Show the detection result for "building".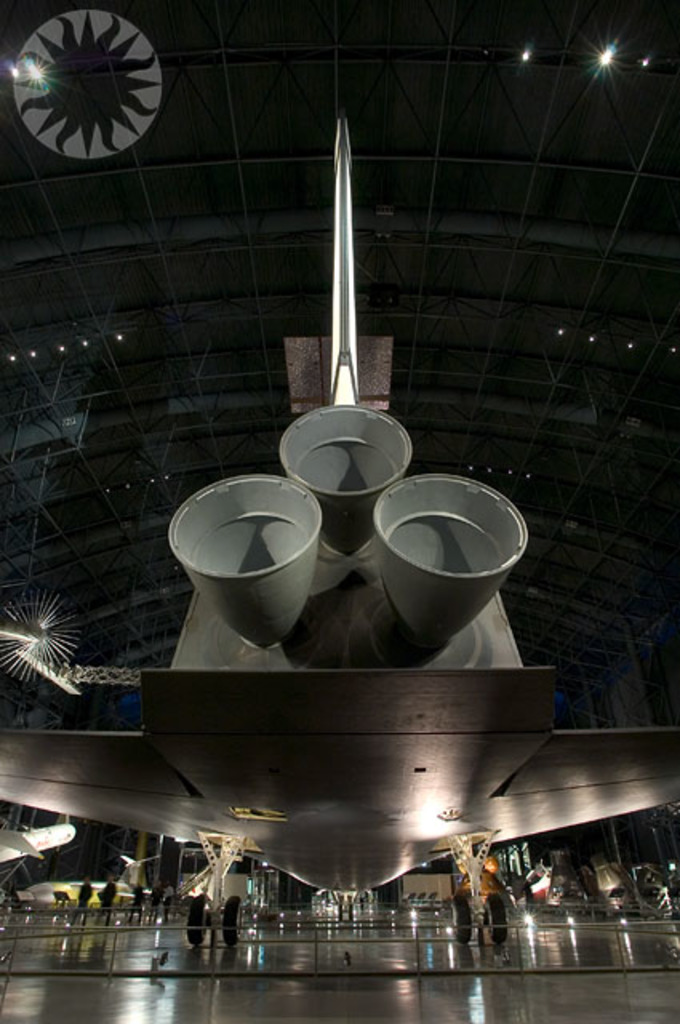
<box>0,0,678,1022</box>.
